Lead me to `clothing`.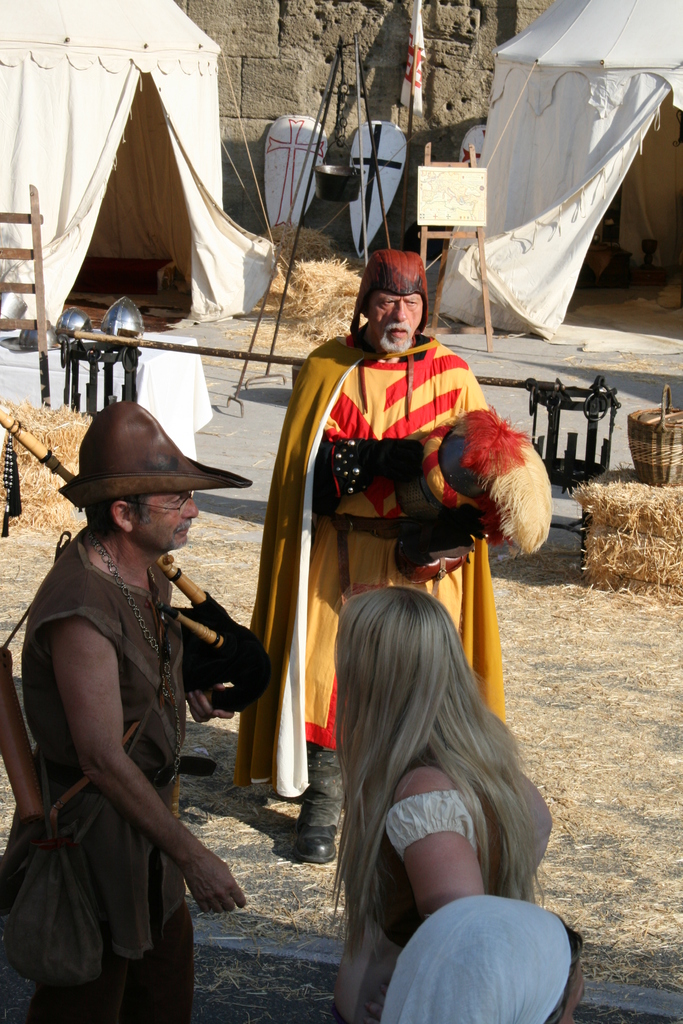
Lead to [333, 787, 501, 1023].
